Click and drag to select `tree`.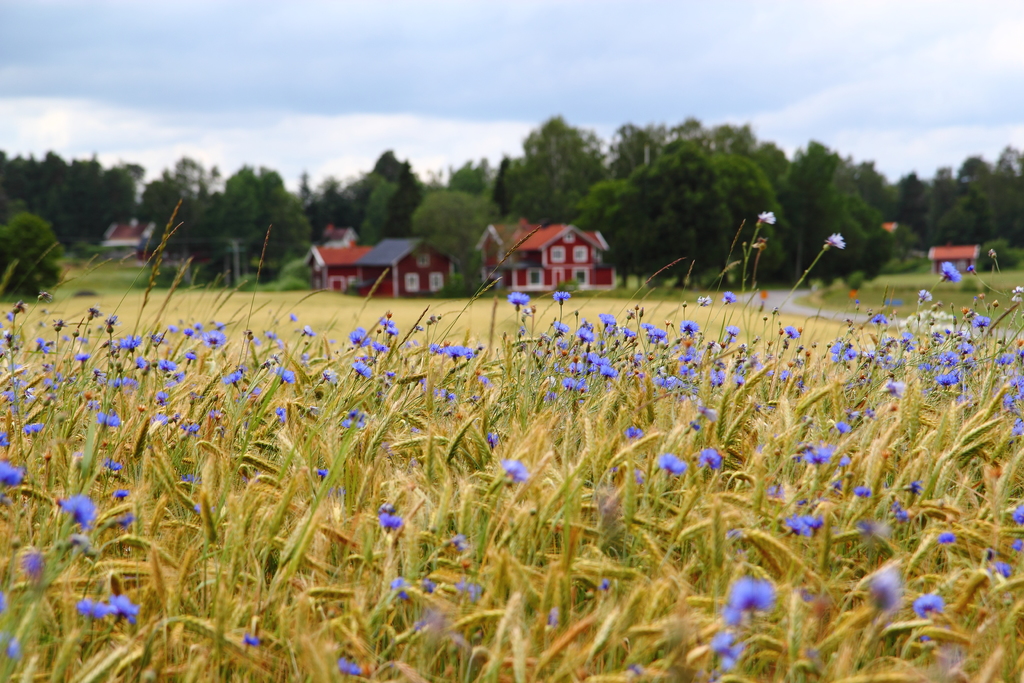
Selection: [508, 107, 610, 224].
